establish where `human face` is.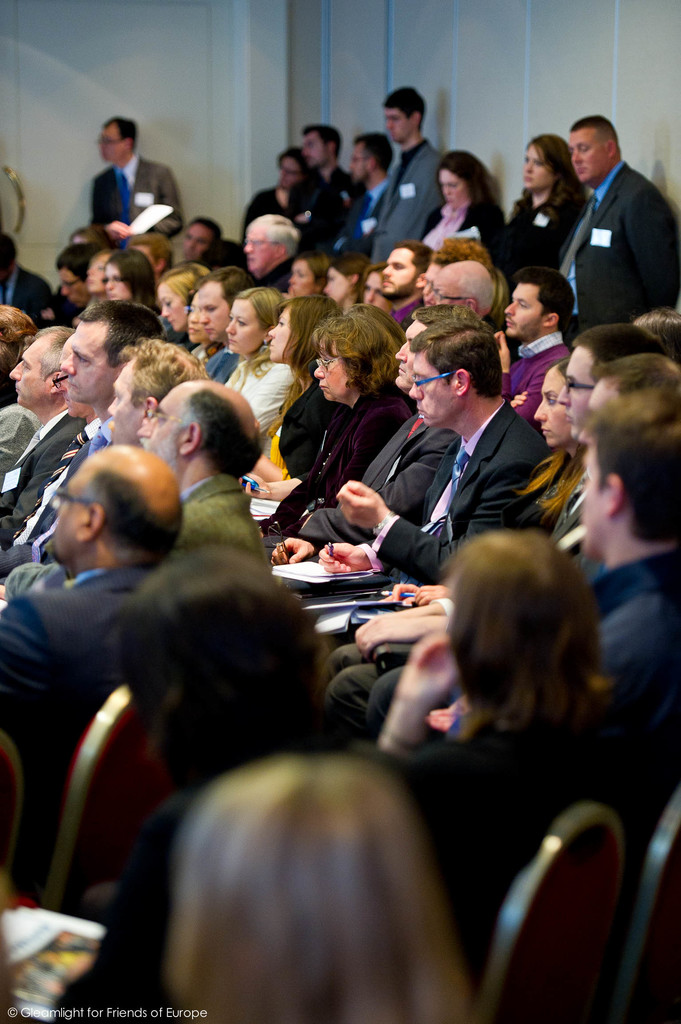
Established at (60,328,114,402).
